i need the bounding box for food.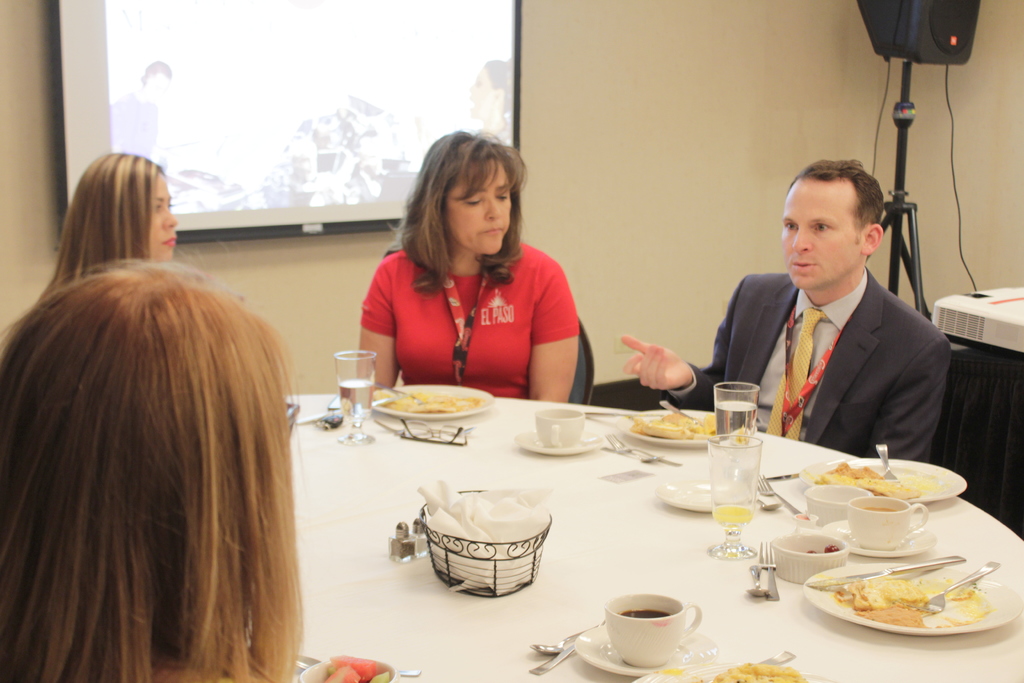
Here it is: crop(323, 652, 391, 682).
